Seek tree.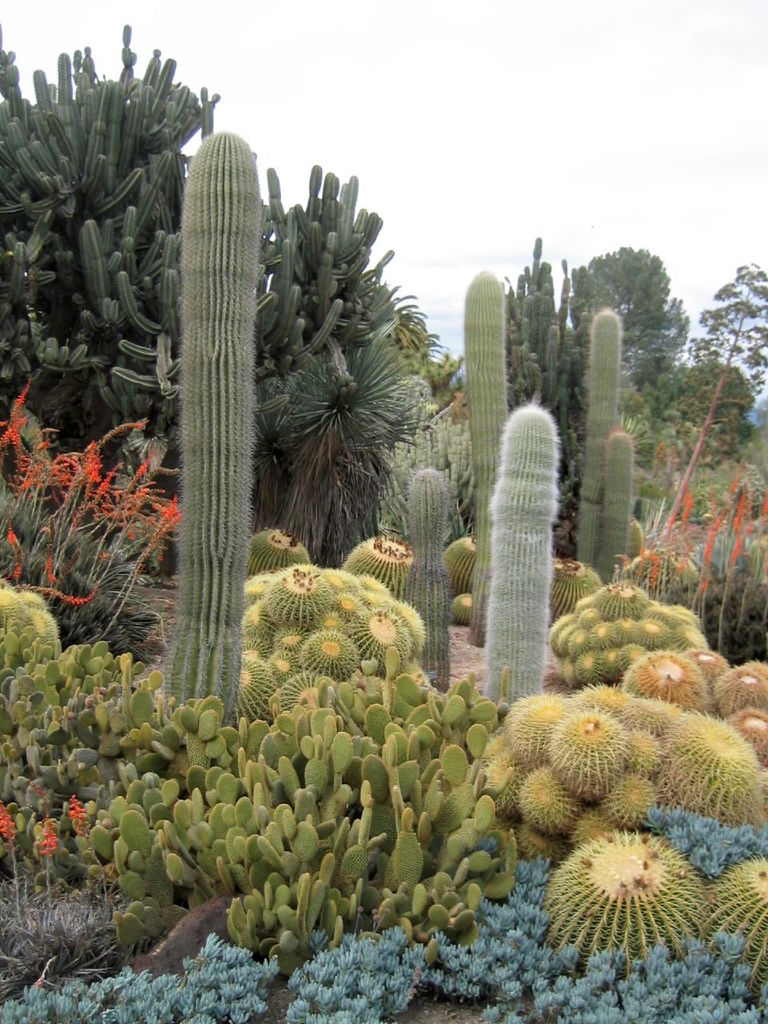
bbox=[570, 246, 692, 393].
